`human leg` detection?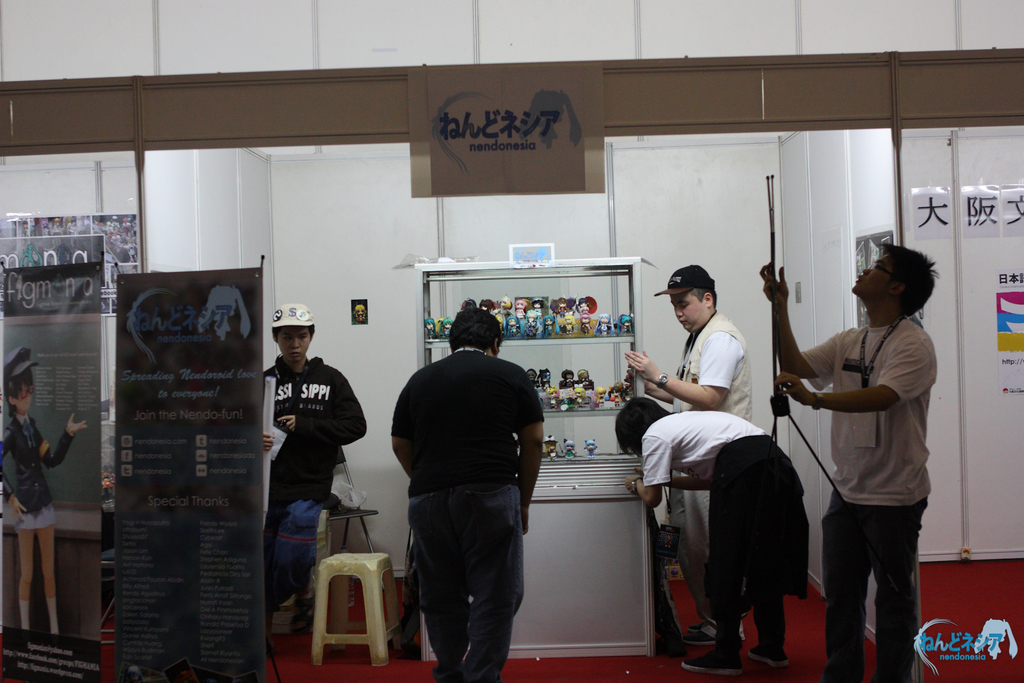
bbox=[820, 490, 874, 679]
